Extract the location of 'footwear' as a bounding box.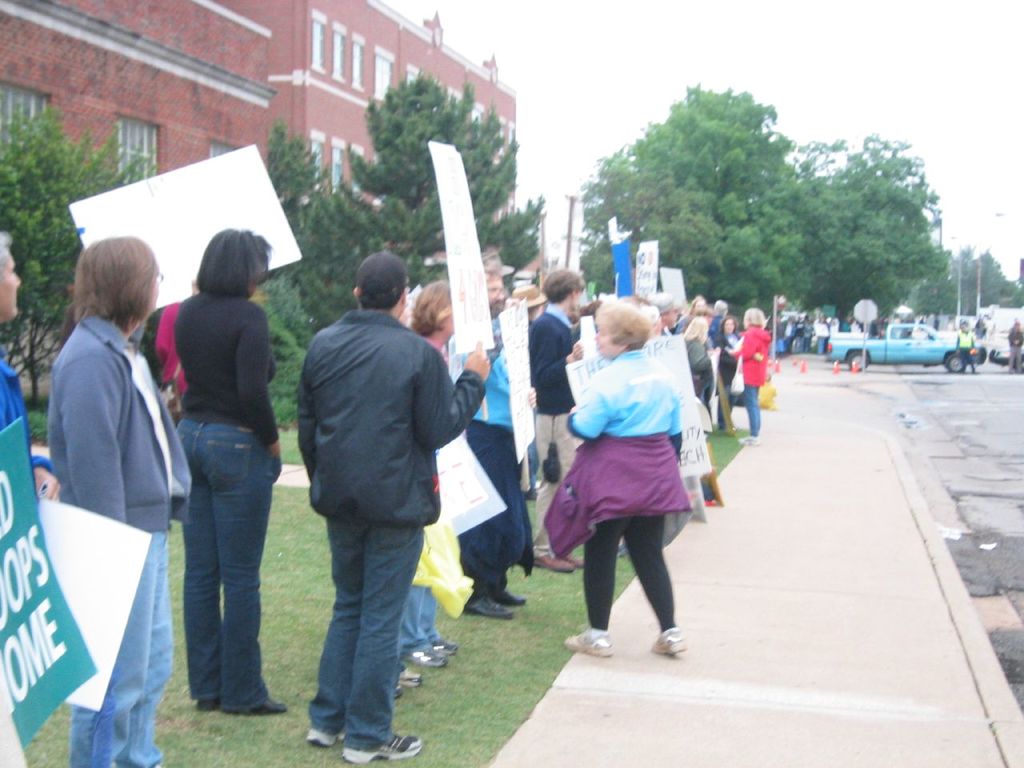
530, 553, 573, 570.
